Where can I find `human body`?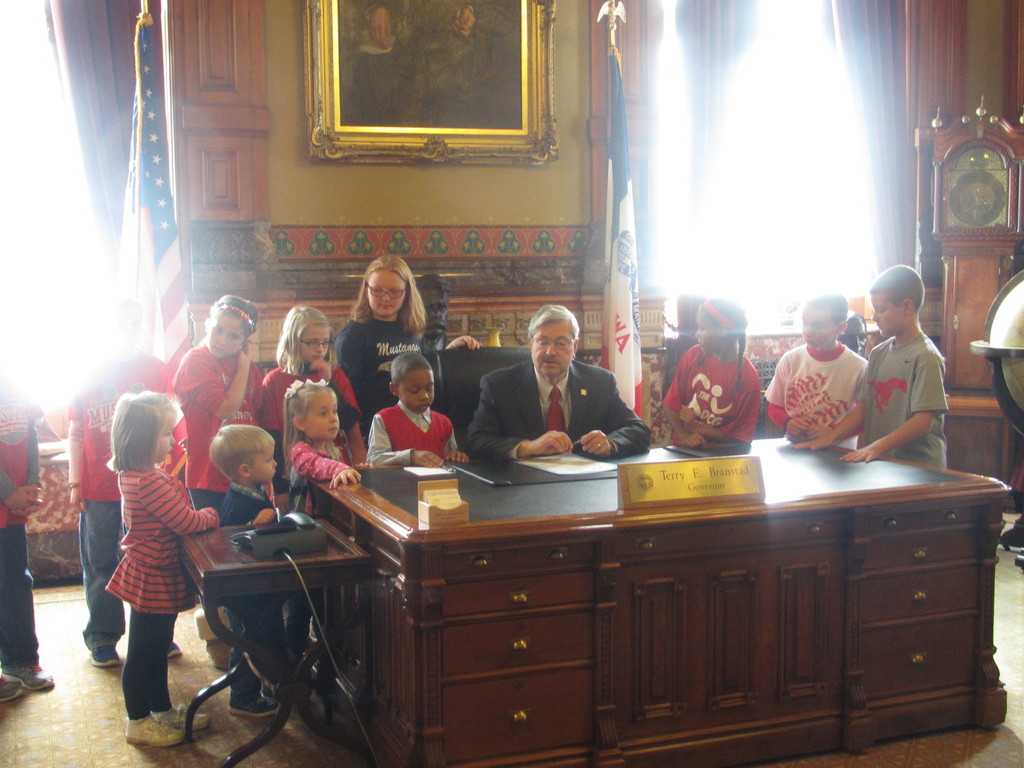
You can find it at <box>202,420,280,719</box>.
